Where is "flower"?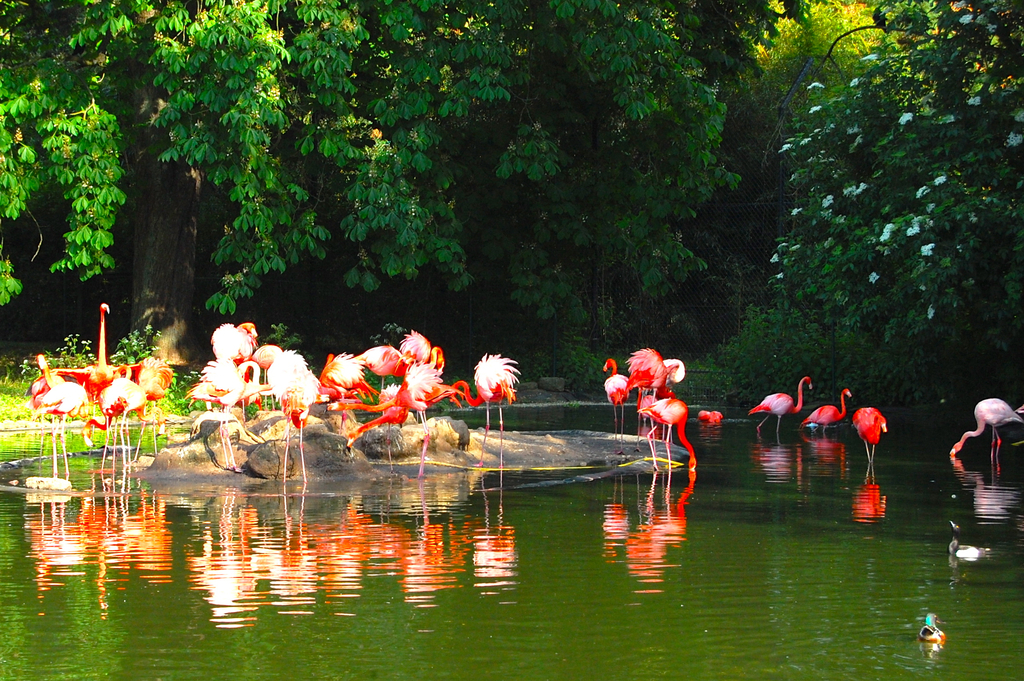
<box>787,205,800,217</box>.
